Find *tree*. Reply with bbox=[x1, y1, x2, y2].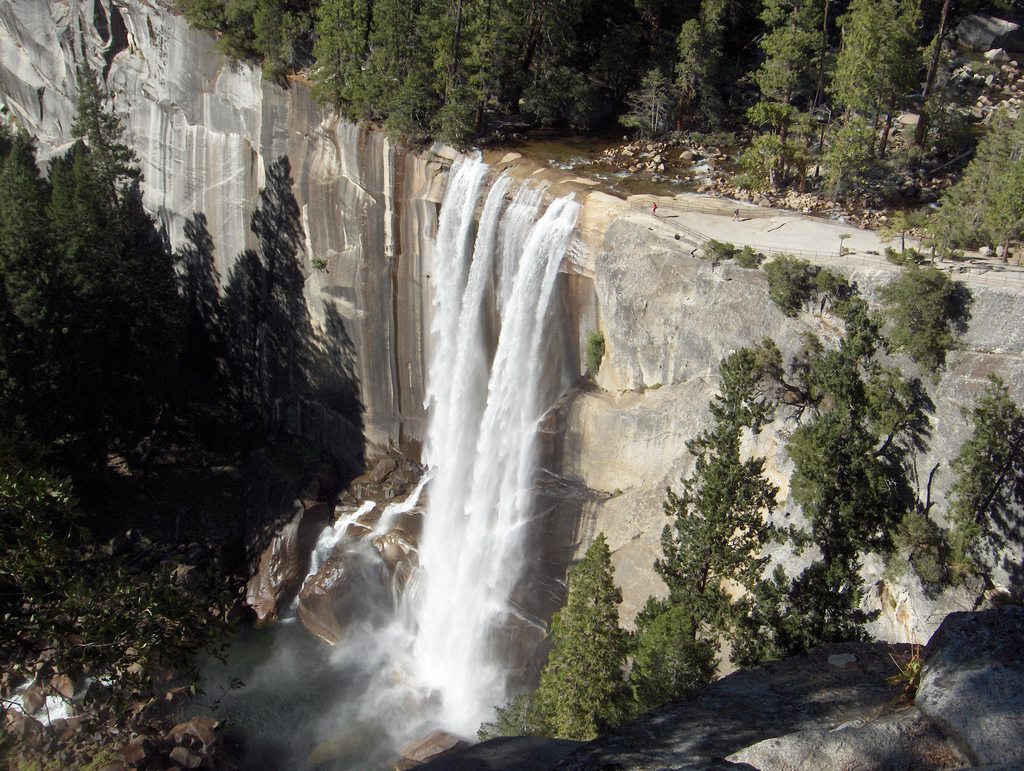
bbox=[199, 124, 330, 497].
